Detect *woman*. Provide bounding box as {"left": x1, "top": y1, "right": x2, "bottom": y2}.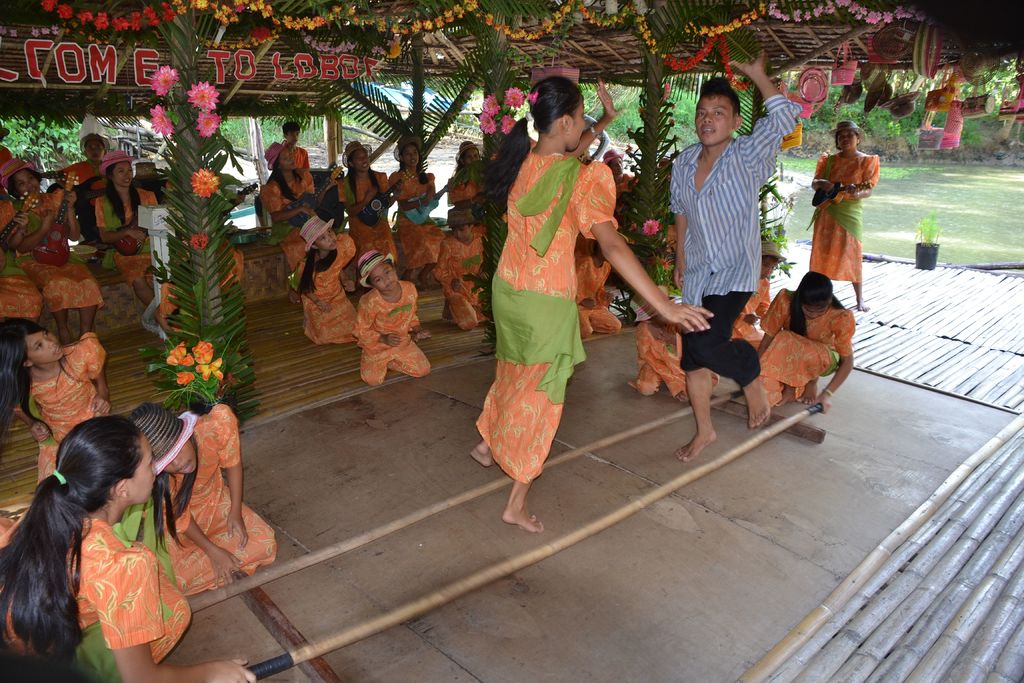
{"left": 465, "top": 77, "right": 721, "bottom": 536}.
